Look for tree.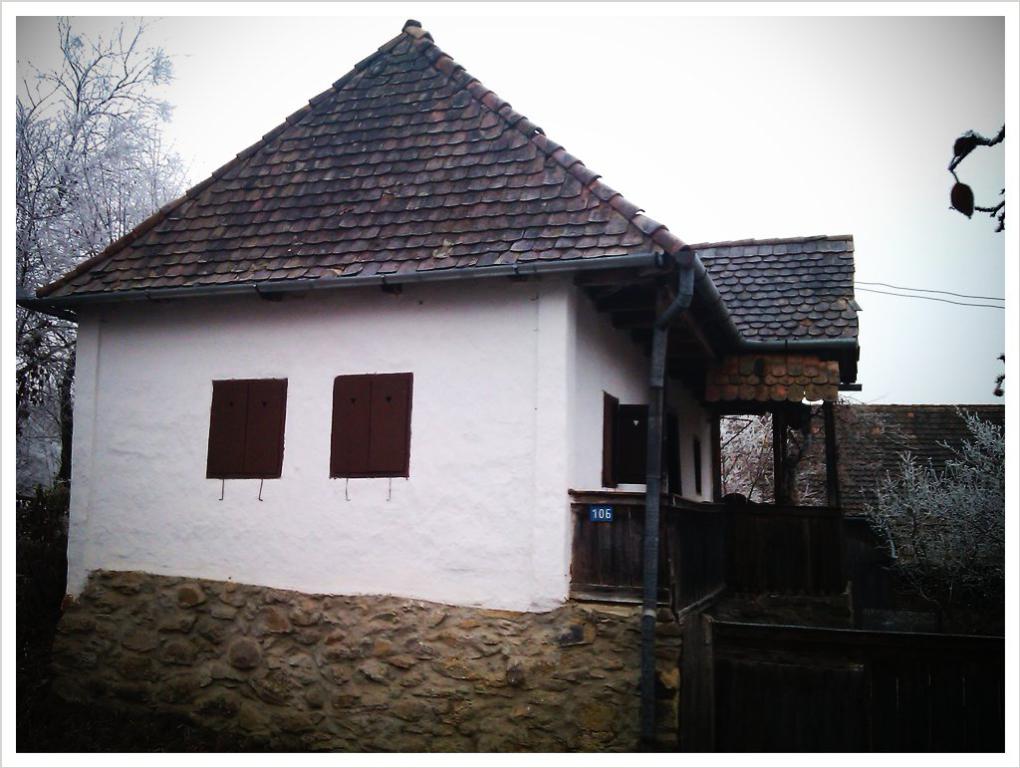
Found: bbox(850, 406, 1004, 634).
